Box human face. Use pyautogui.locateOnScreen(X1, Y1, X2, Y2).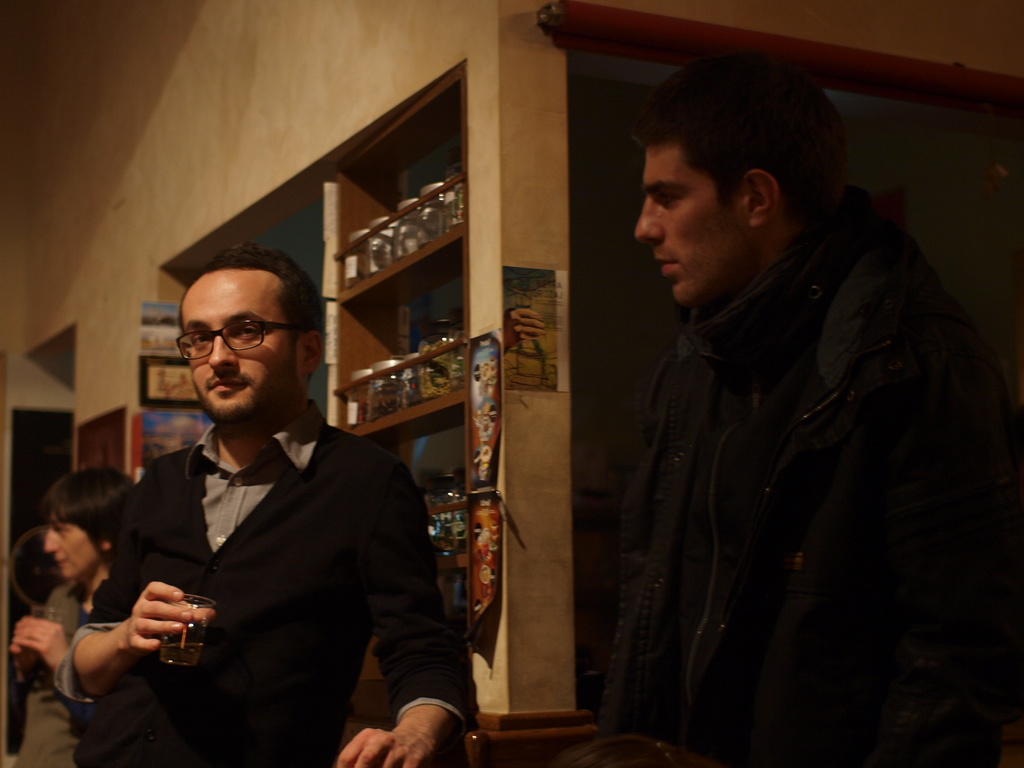
pyautogui.locateOnScreen(636, 148, 747, 307).
